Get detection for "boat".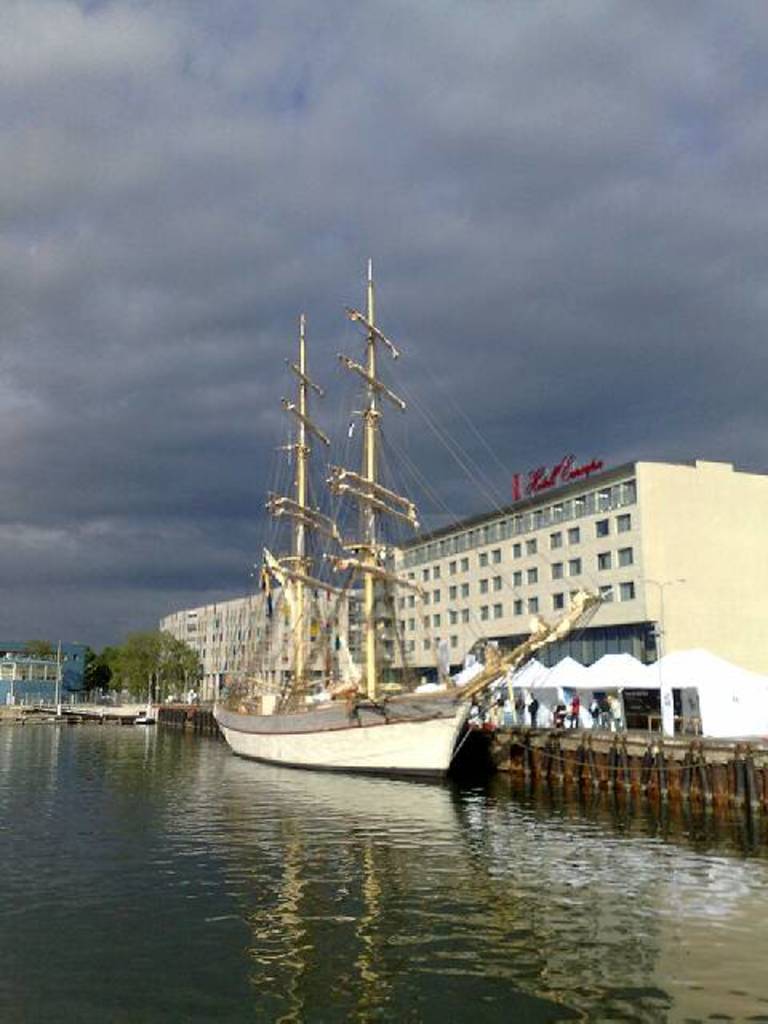
Detection: select_region(179, 246, 709, 790).
